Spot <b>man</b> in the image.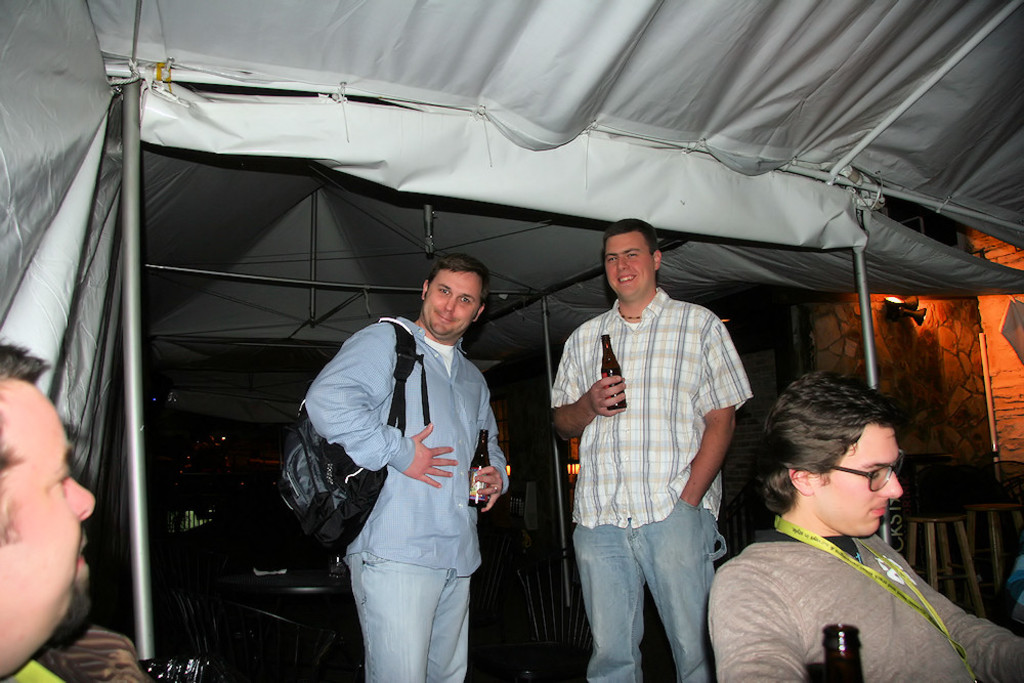
<b>man</b> found at <bbox>708, 369, 1023, 682</bbox>.
